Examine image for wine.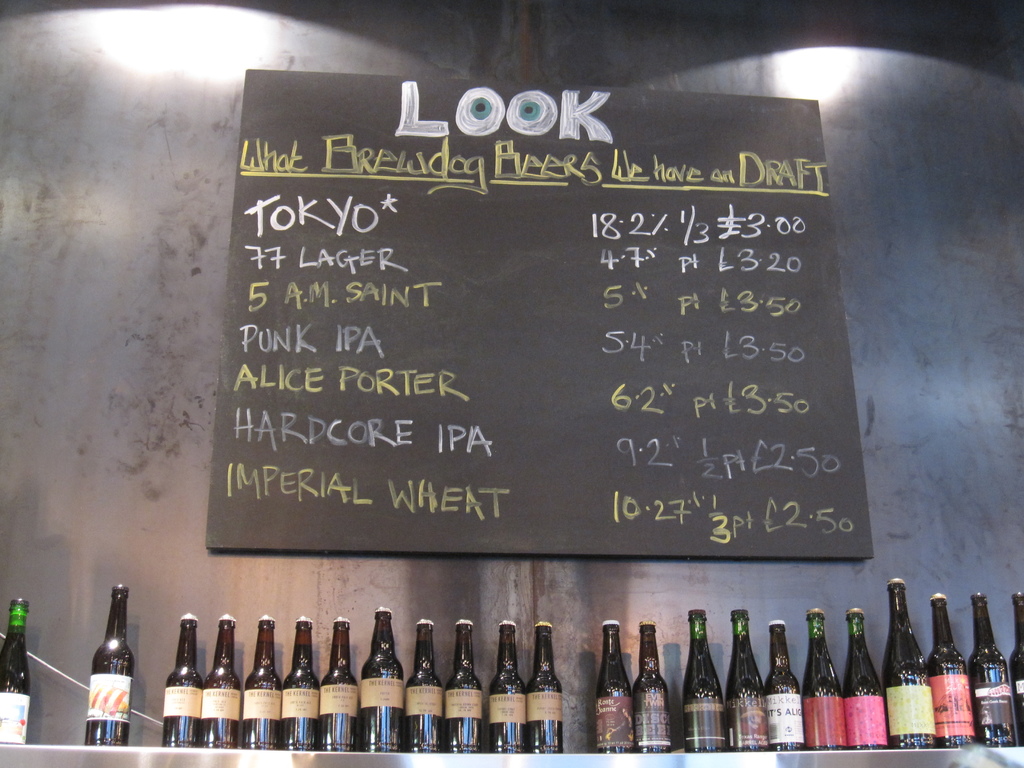
Examination result: [left=80, top=574, right=138, bottom=746].
